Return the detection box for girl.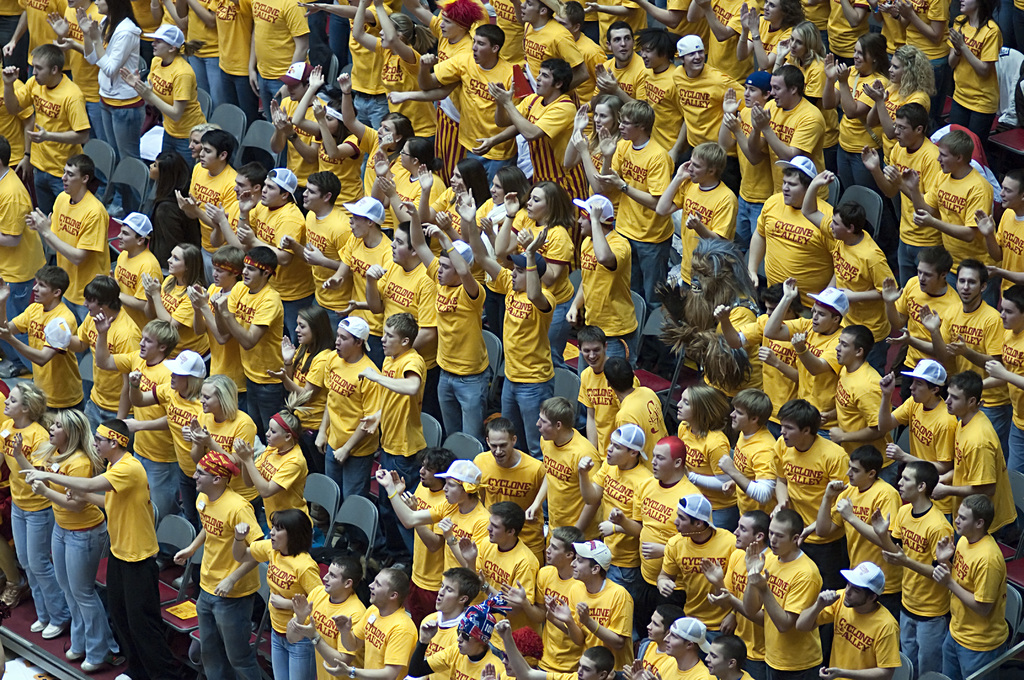
x1=143, y1=152, x2=191, y2=259.
